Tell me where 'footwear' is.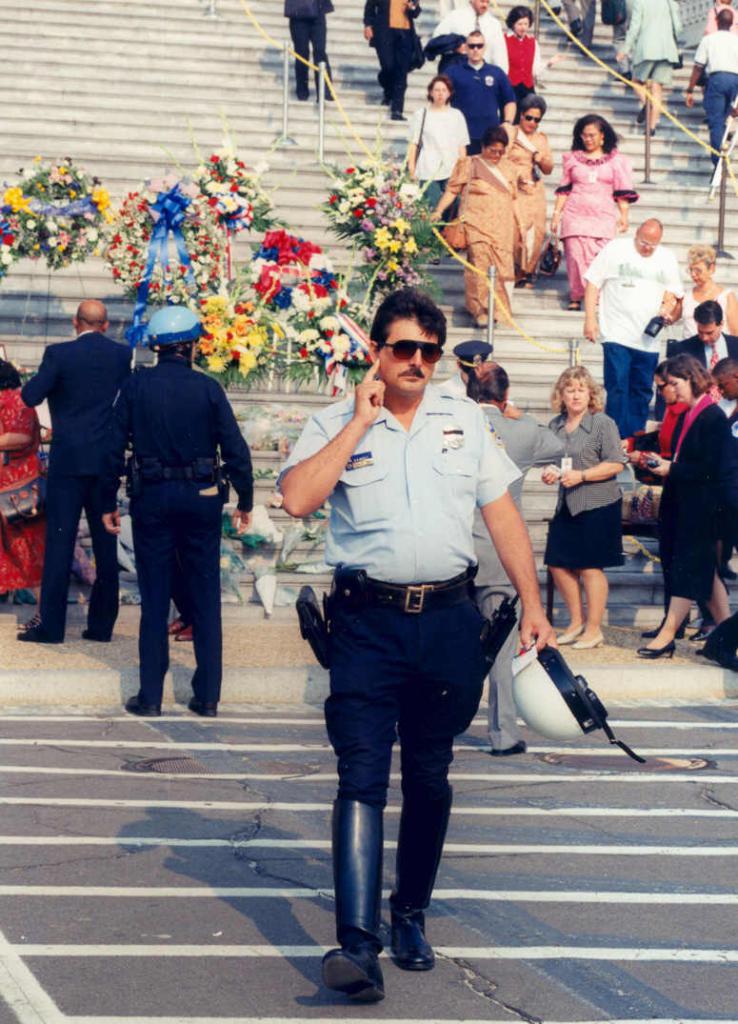
'footwear' is at pyautogui.locateOnScreen(638, 640, 675, 658).
